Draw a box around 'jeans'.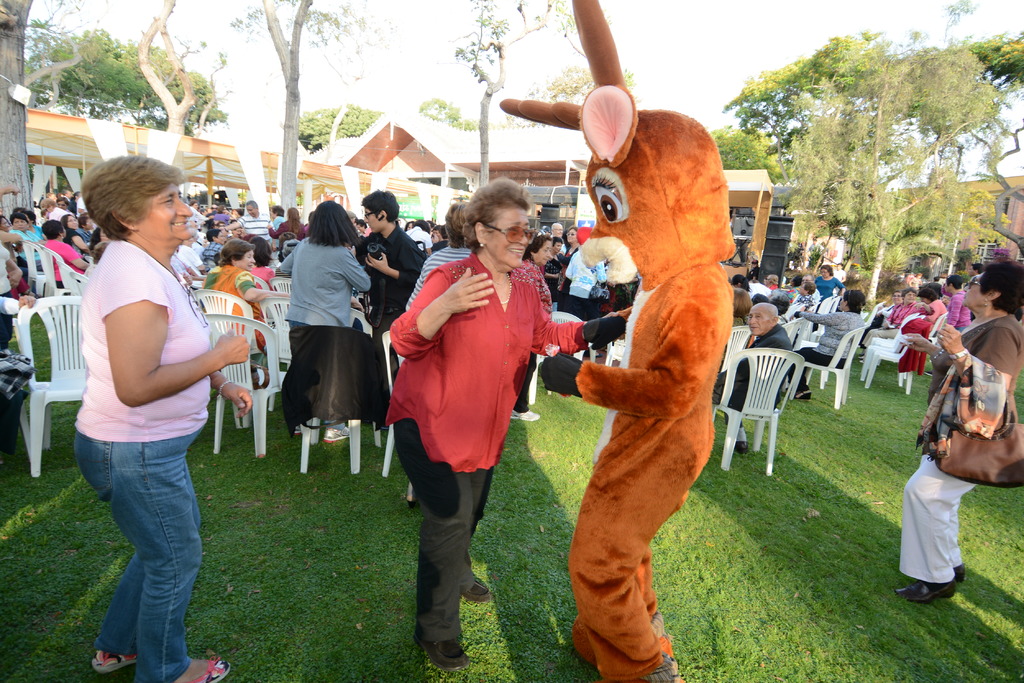
region(883, 457, 966, 584).
